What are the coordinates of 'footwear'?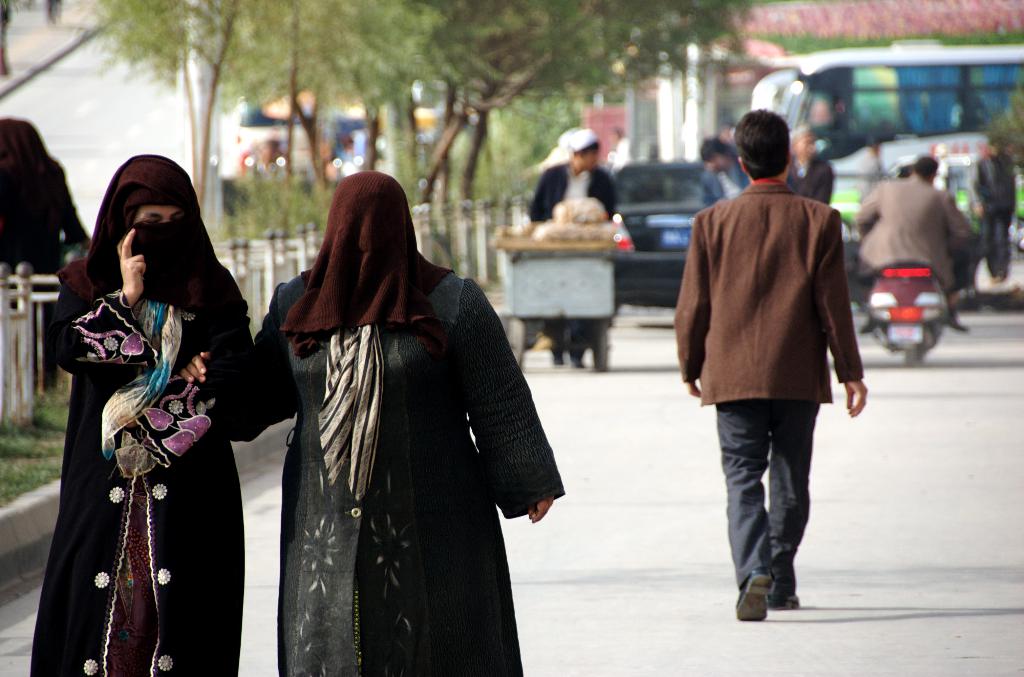
l=860, t=320, r=877, b=337.
